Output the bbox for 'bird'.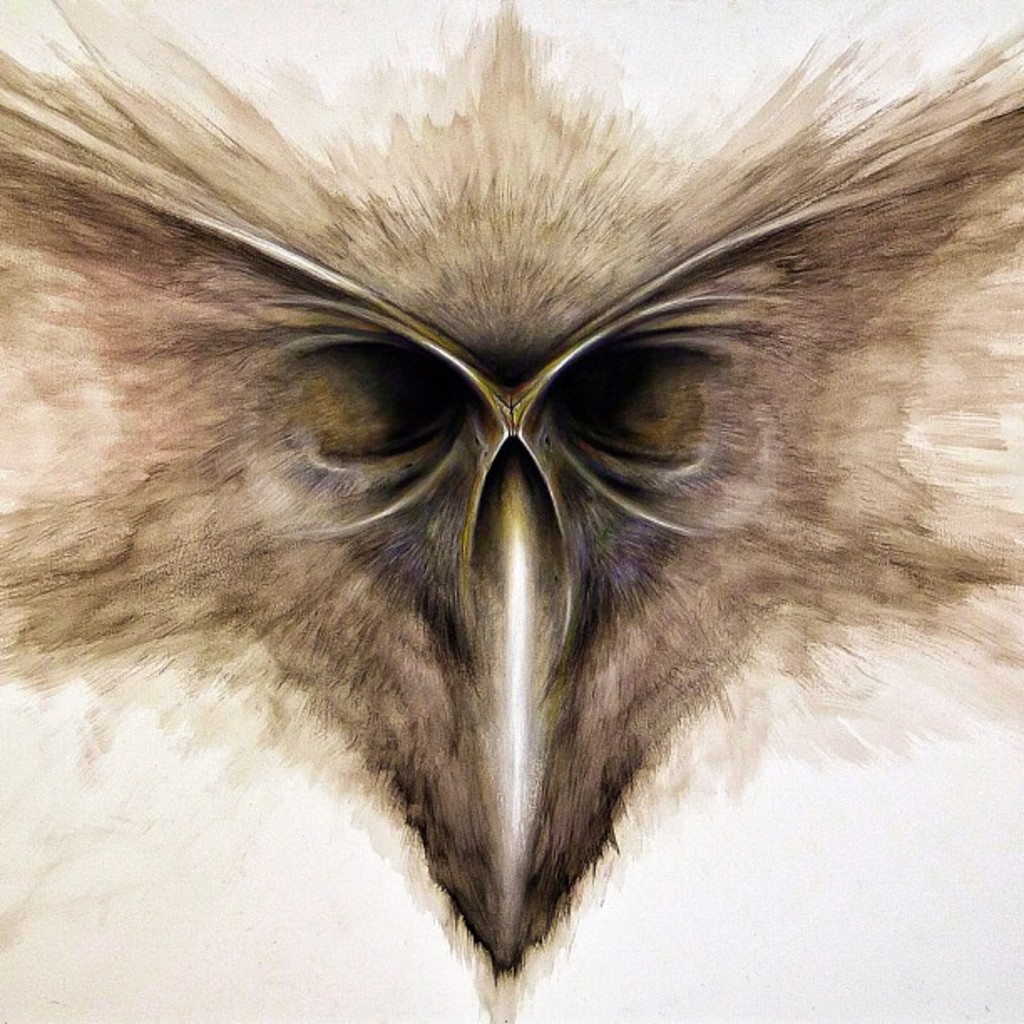
x1=13, y1=23, x2=1007, y2=1004.
